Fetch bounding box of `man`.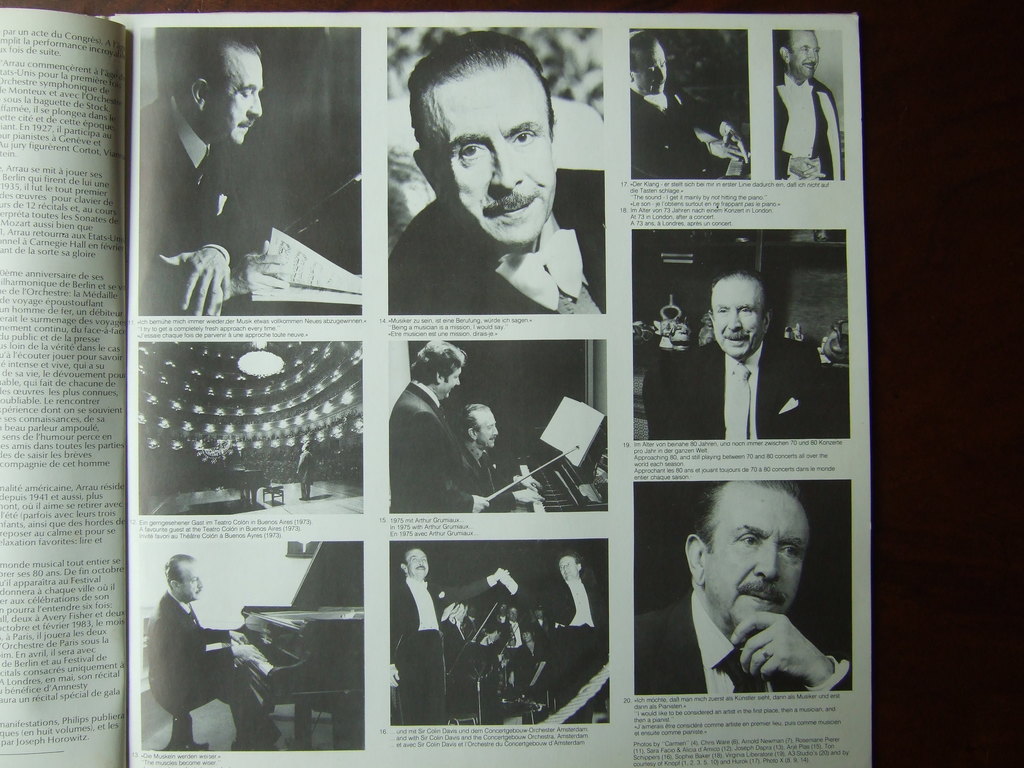
Bbox: x1=641 y1=264 x2=822 y2=438.
